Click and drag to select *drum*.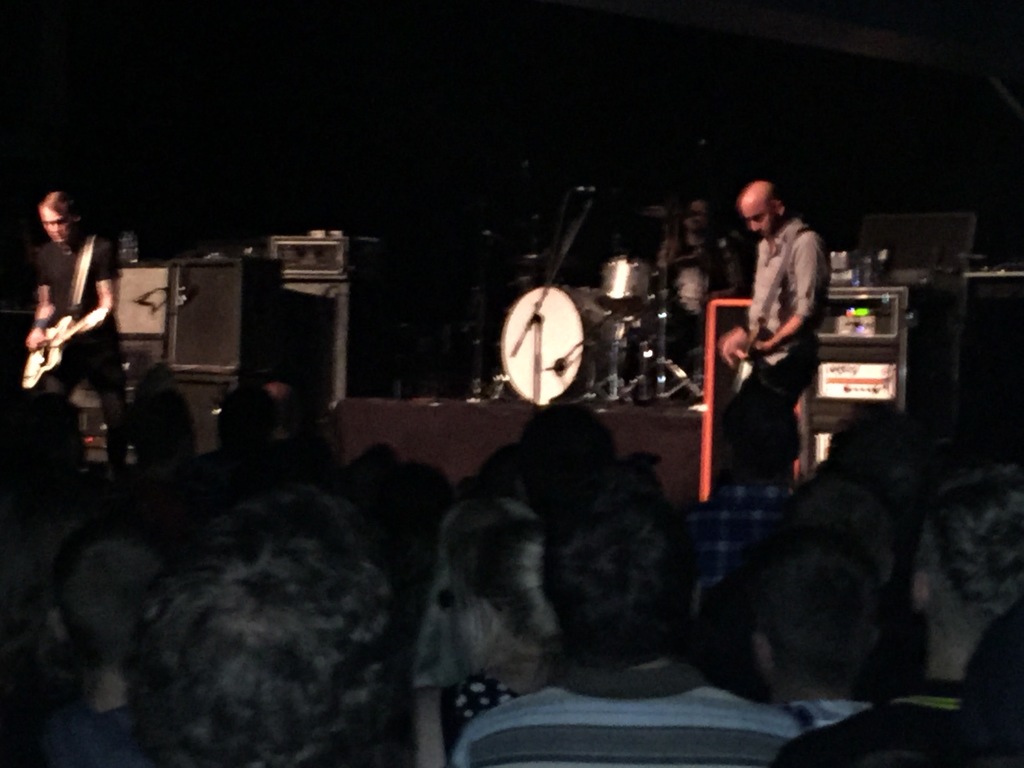
Selection: l=499, t=284, r=655, b=404.
